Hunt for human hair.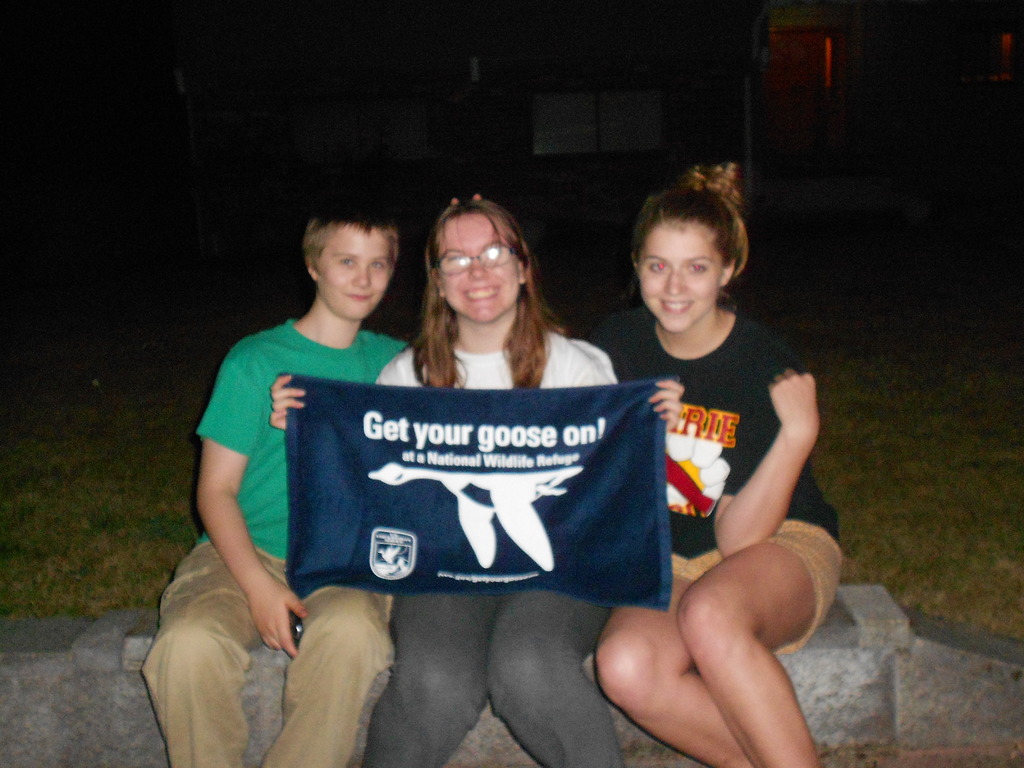
Hunted down at [x1=298, y1=197, x2=404, y2=262].
